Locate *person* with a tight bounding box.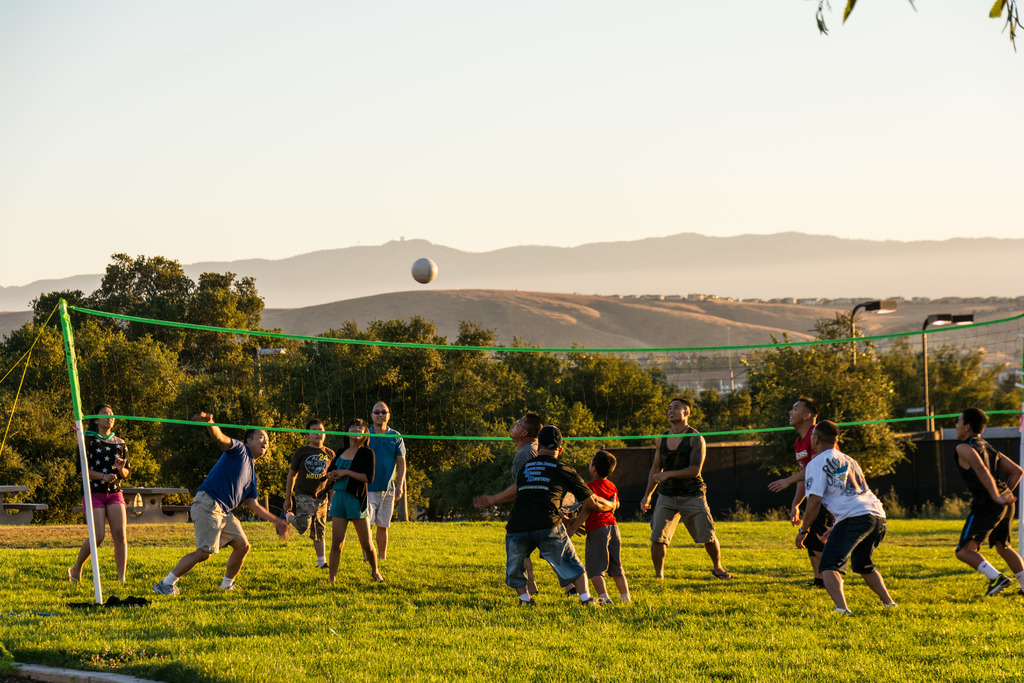
detection(769, 399, 840, 588).
